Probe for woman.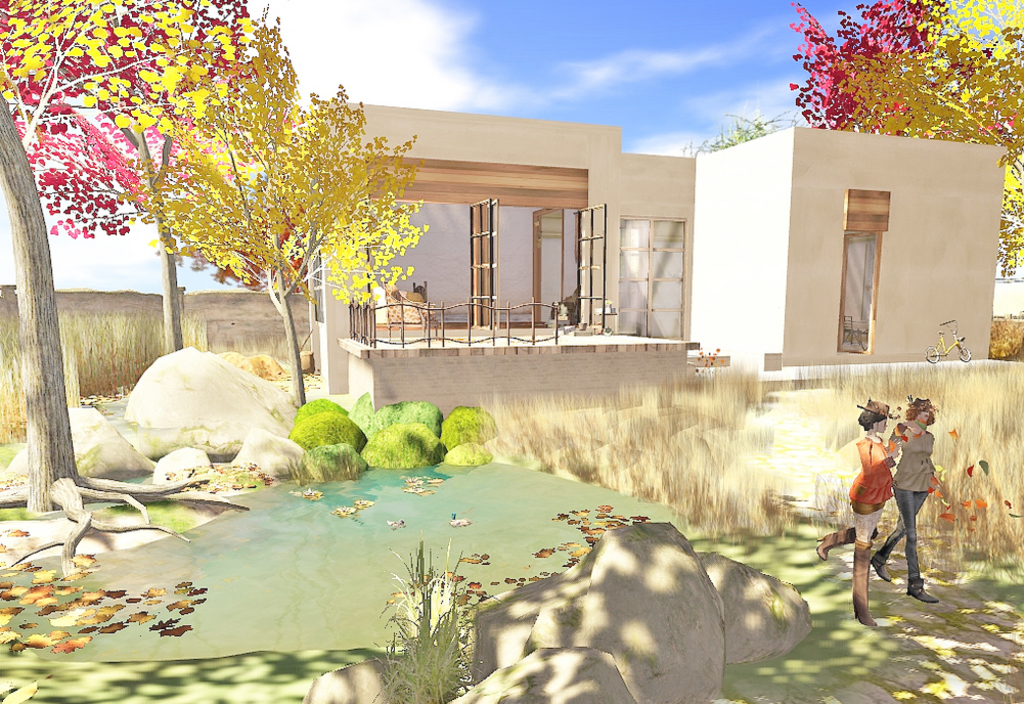
Probe result: BBox(807, 404, 899, 634).
